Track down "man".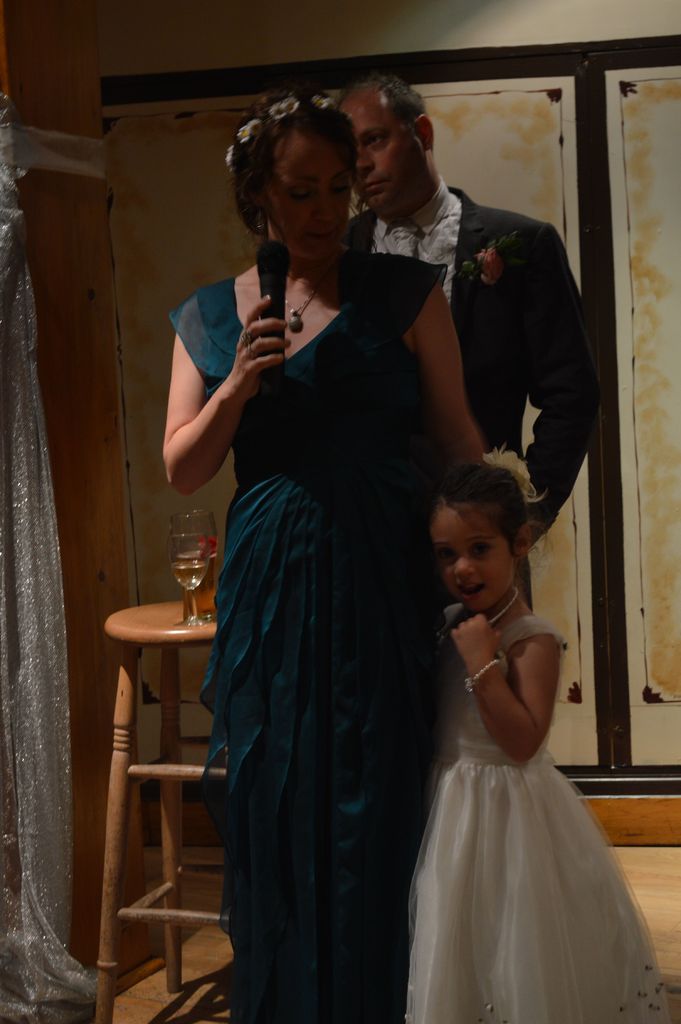
Tracked to crop(345, 110, 608, 592).
